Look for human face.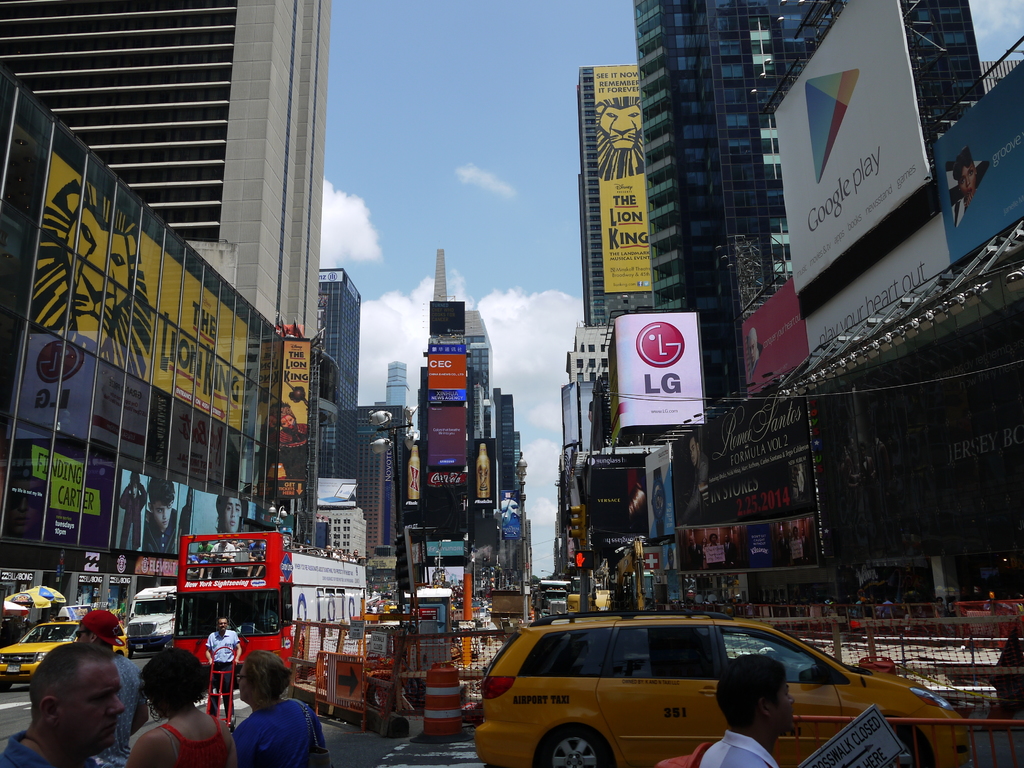
Found: region(187, 487, 192, 507).
